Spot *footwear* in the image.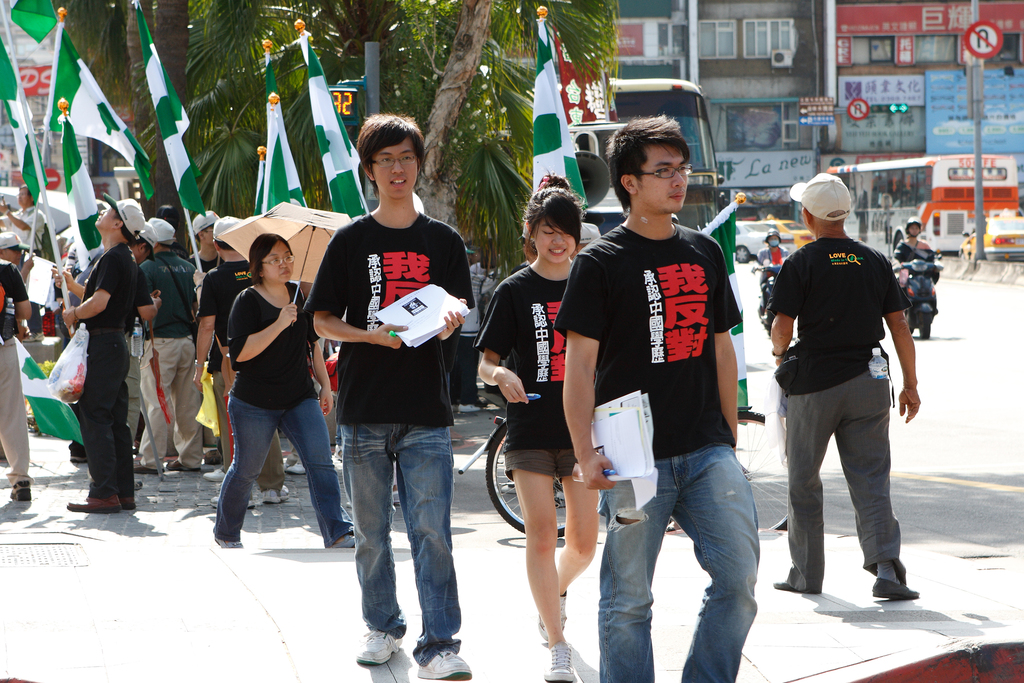
*footwear* found at <region>536, 588, 568, 644</region>.
